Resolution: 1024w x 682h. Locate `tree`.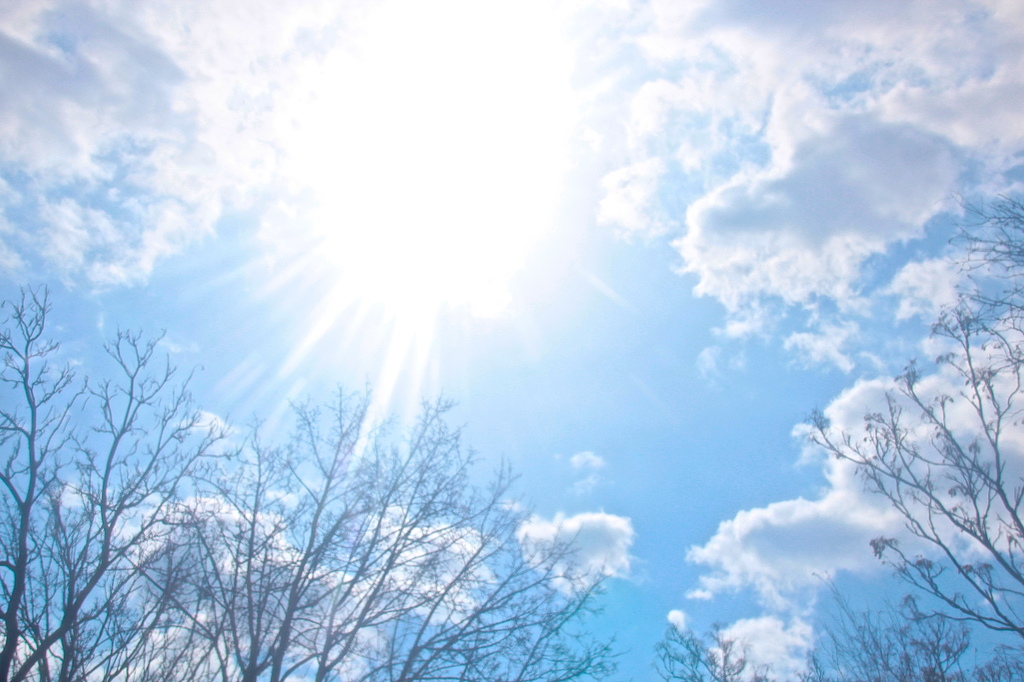
(x1=799, y1=285, x2=1009, y2=658).
